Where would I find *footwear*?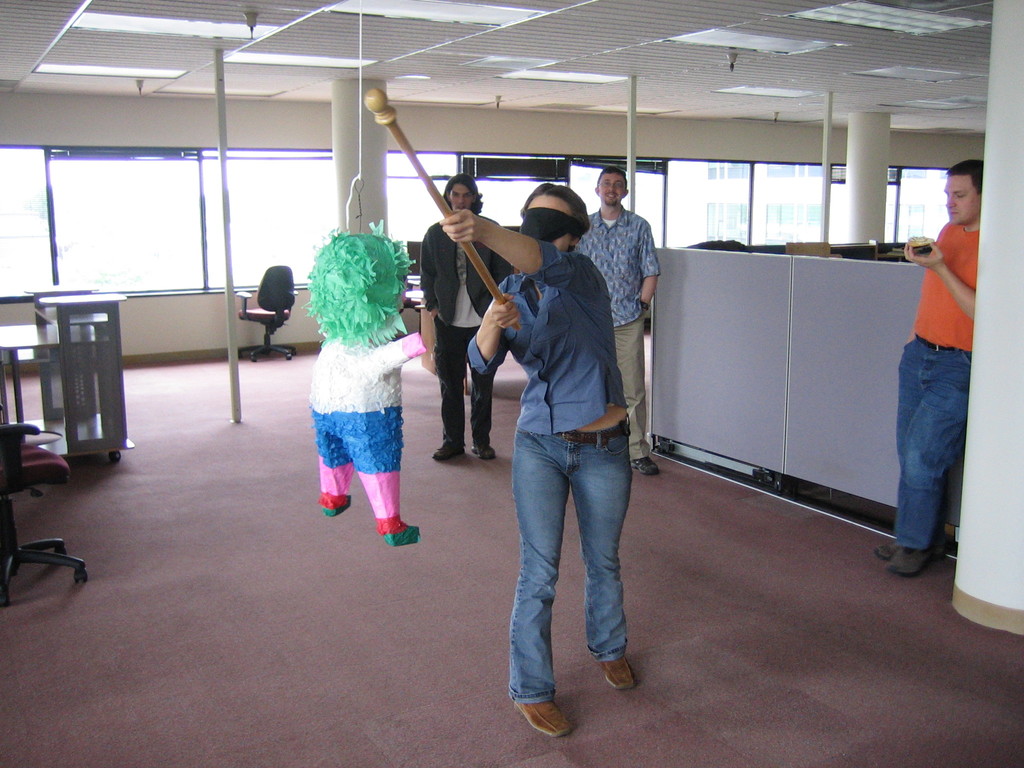
At {"left": 470, "top": 439, "right": 491, "bottom": 460}.
